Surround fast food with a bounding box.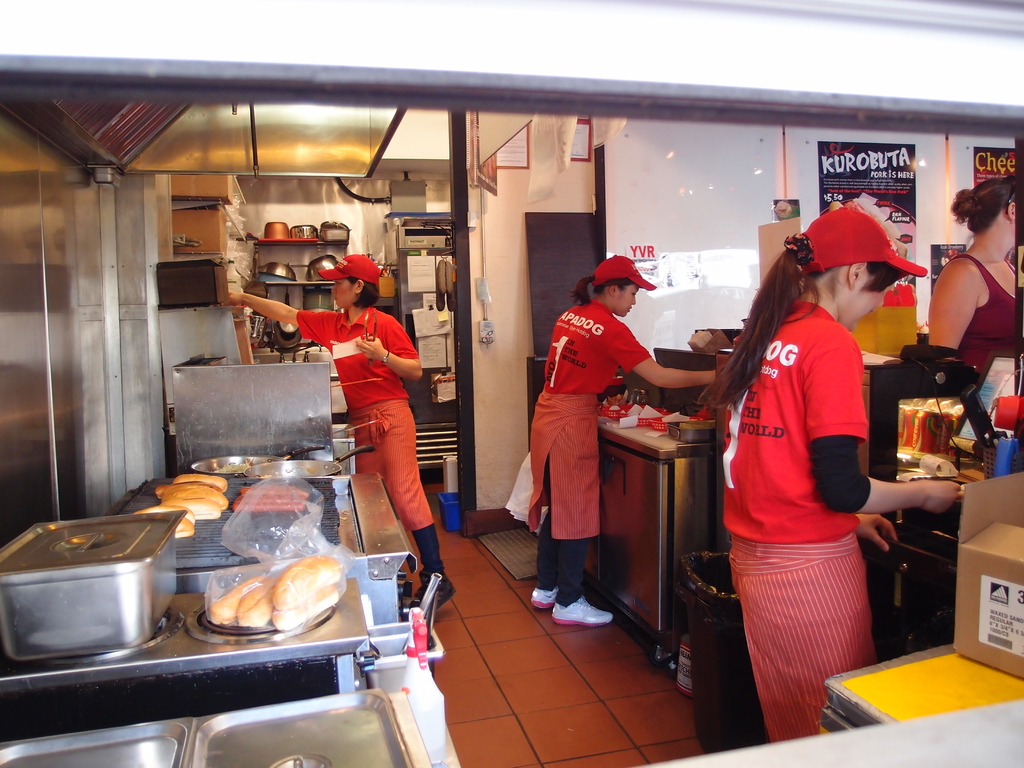
{"left": 215, "top": 557, "right": 353, "bottom": 625}.
